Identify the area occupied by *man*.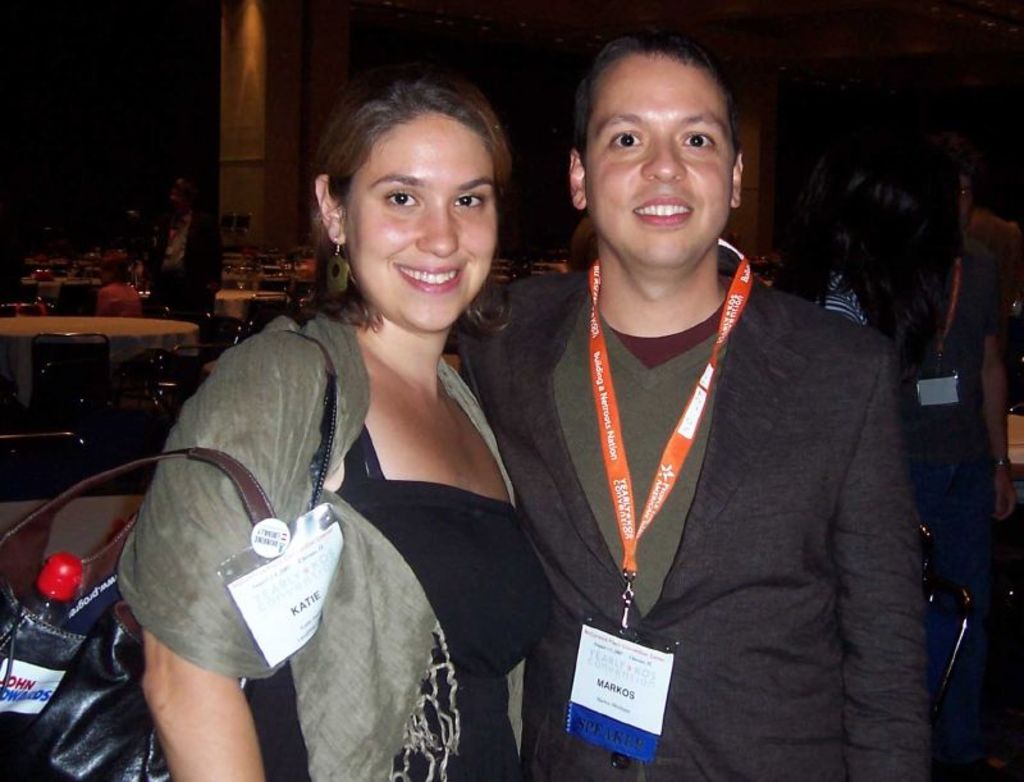
Area: 451:28:948:781.
